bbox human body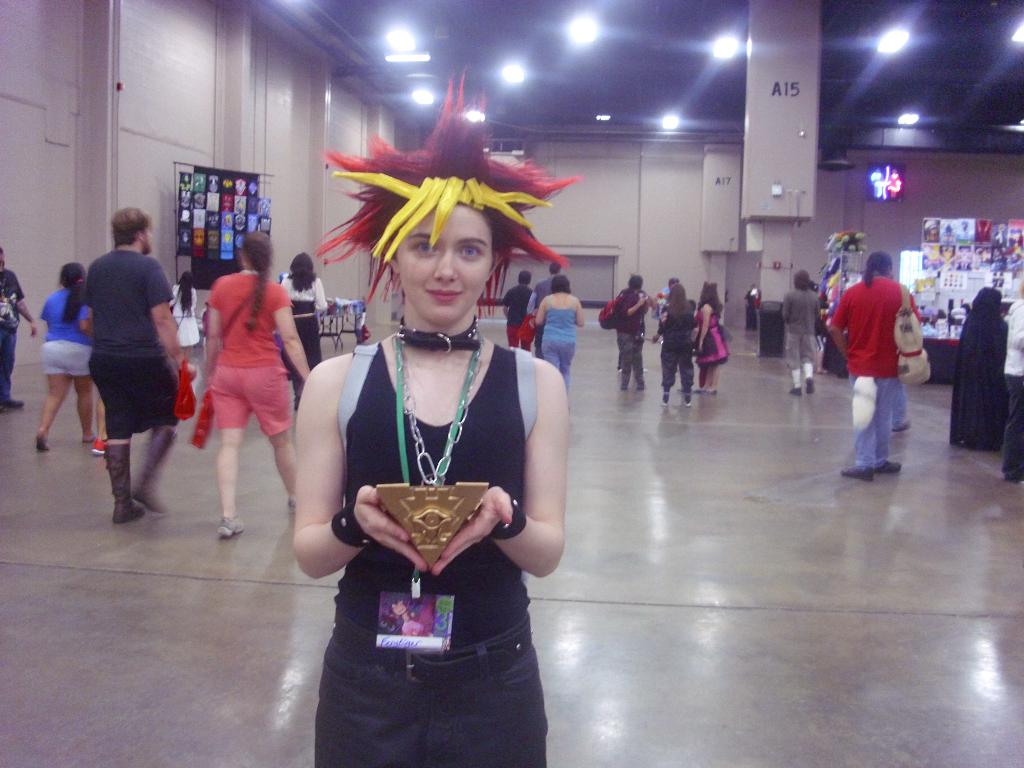
left=170, top=285, right=204, bottom=367
